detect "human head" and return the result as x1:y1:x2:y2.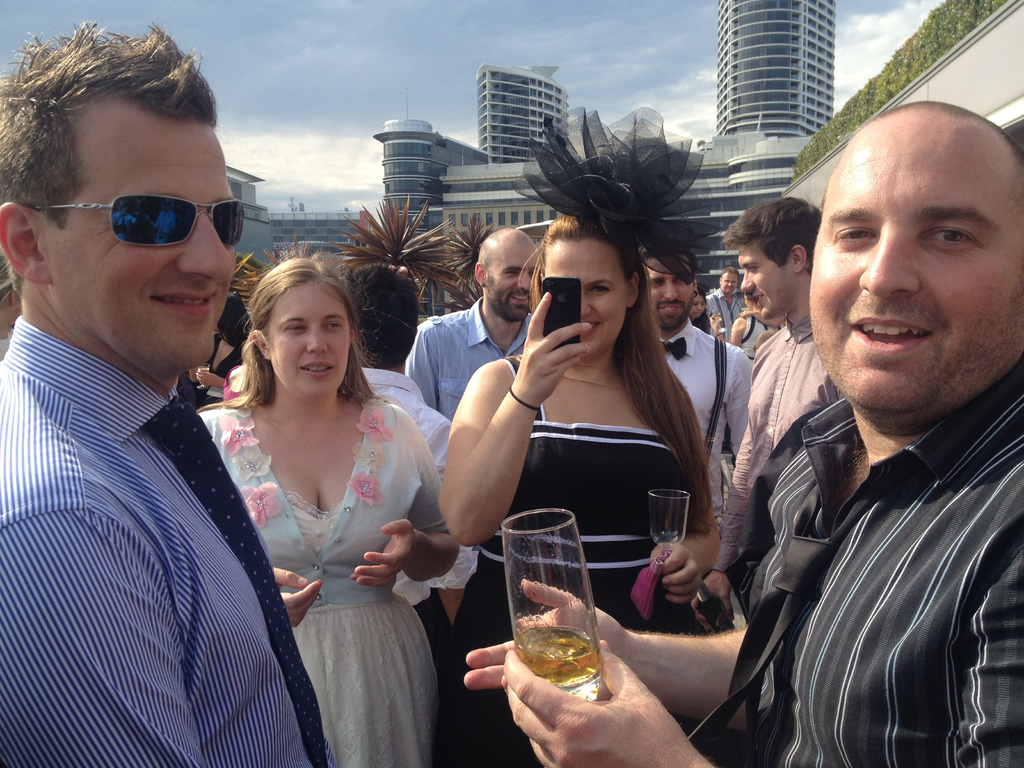
636:238:697:331.
